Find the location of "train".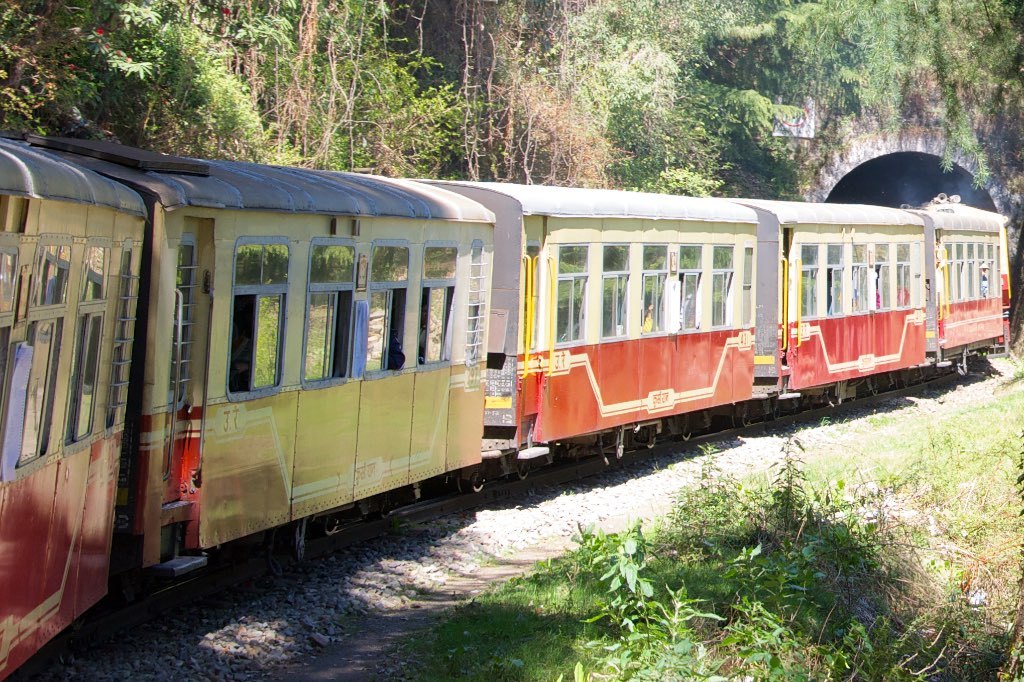
Location: 0/137/1013/681.
